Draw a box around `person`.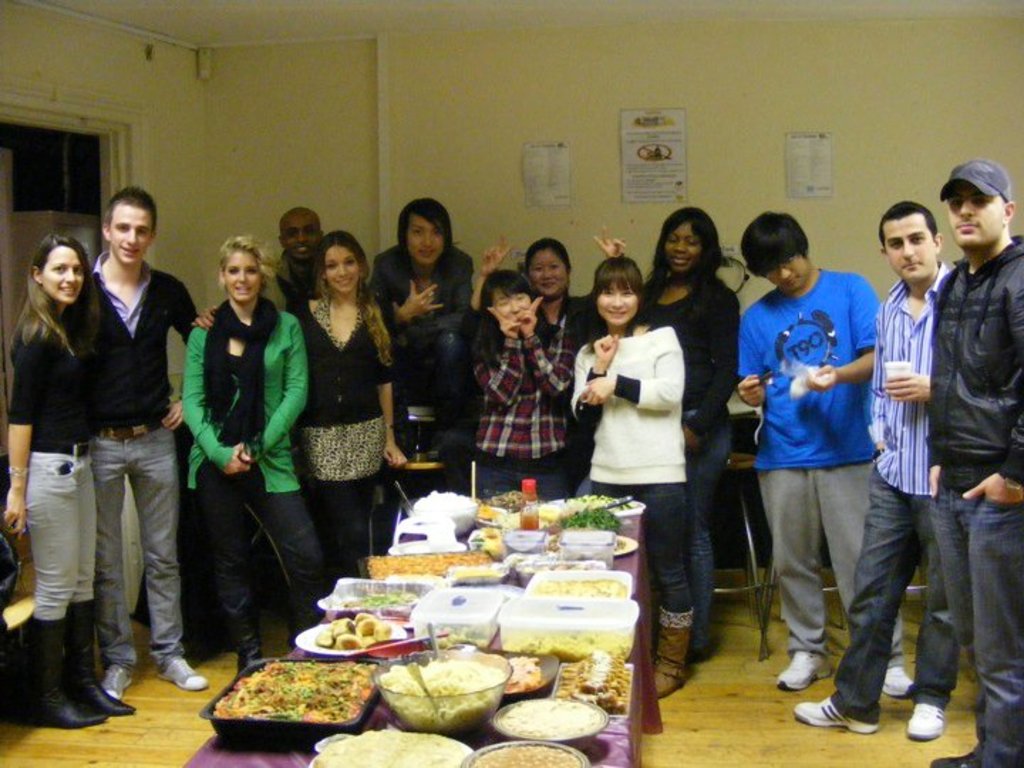
(left=747, top=210, right=914, bottom=727).
